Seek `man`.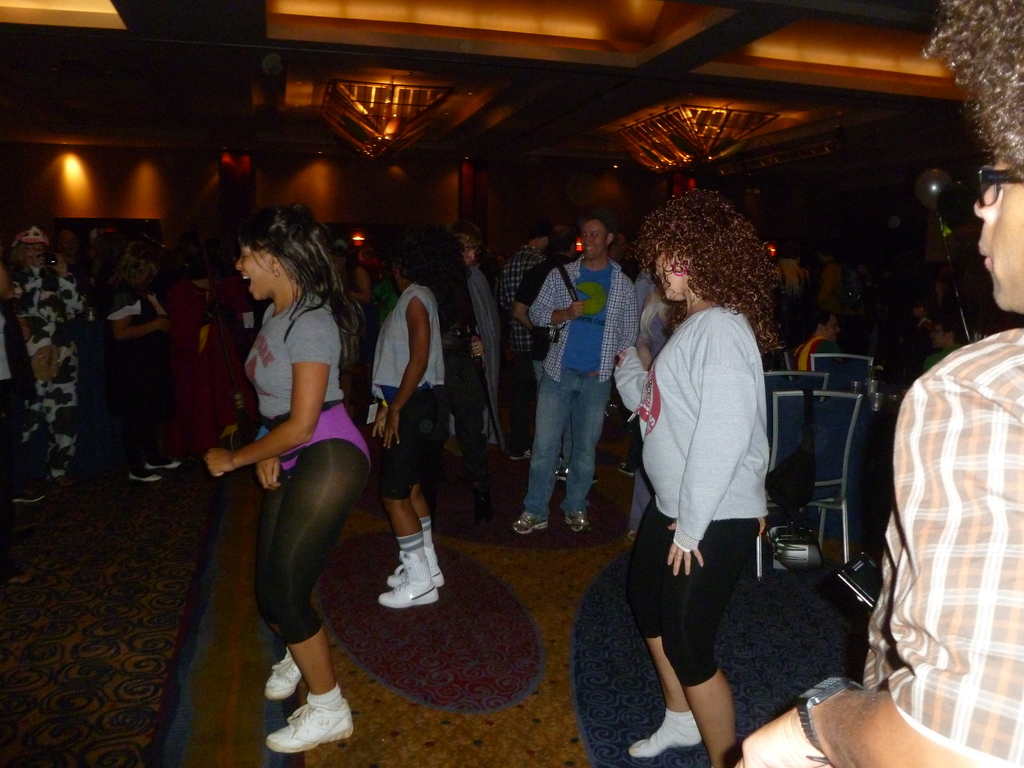
[419, 221, 501, 528].
